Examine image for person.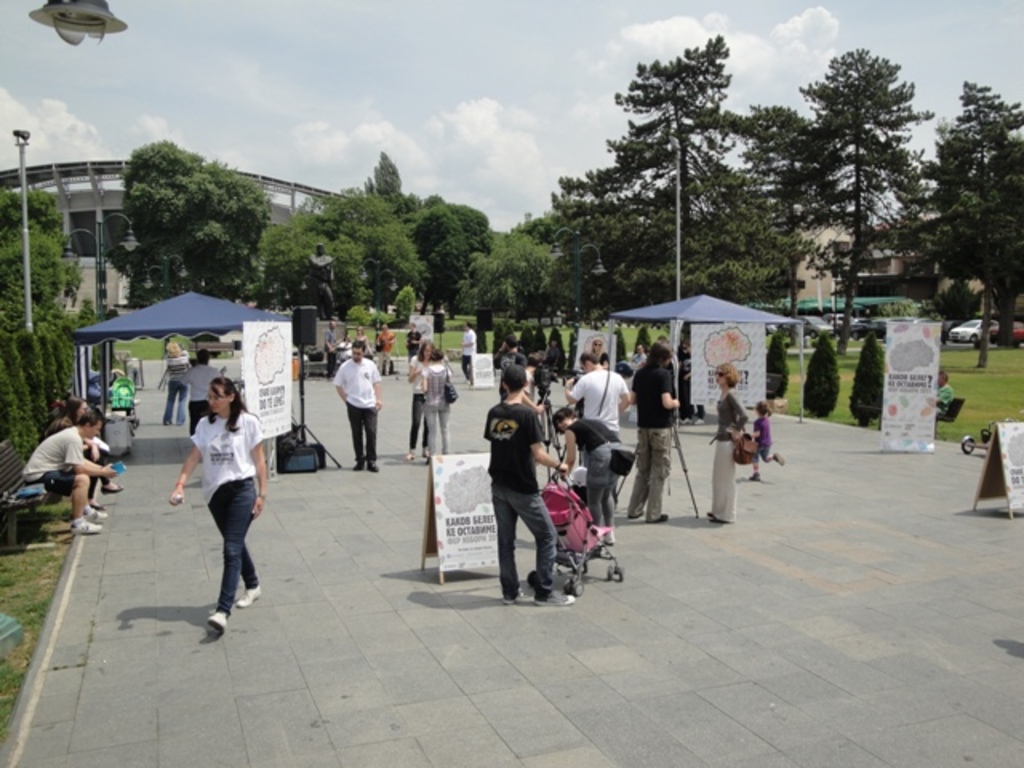
Examination result: left=402, top=322, right=422, bottom=365.
